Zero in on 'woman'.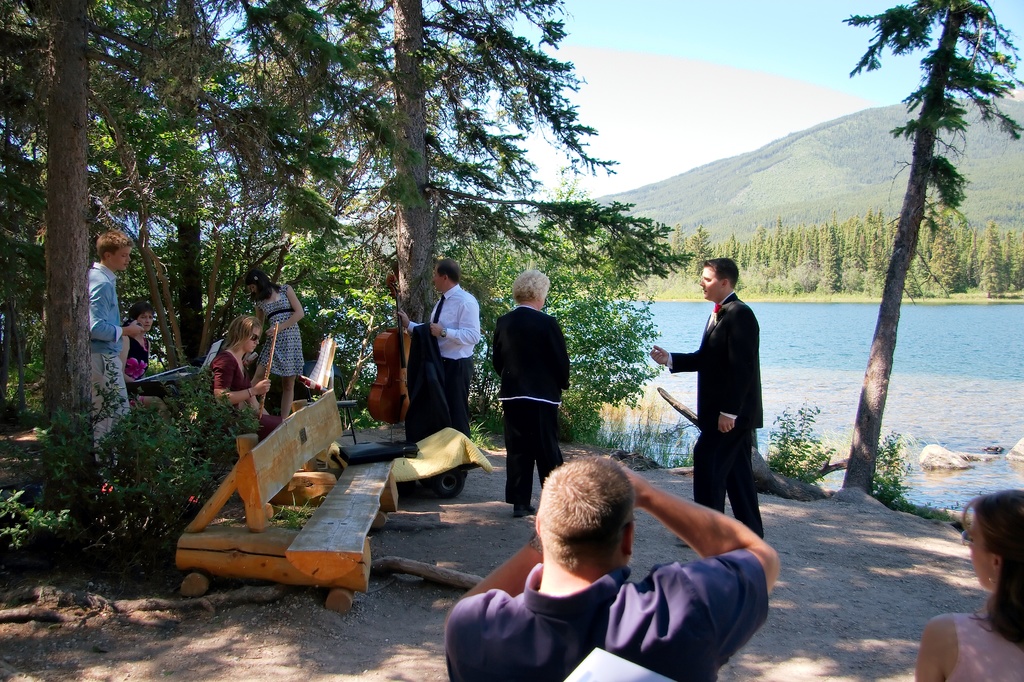
Zeroed in: 916, 490, 1023, 681.
